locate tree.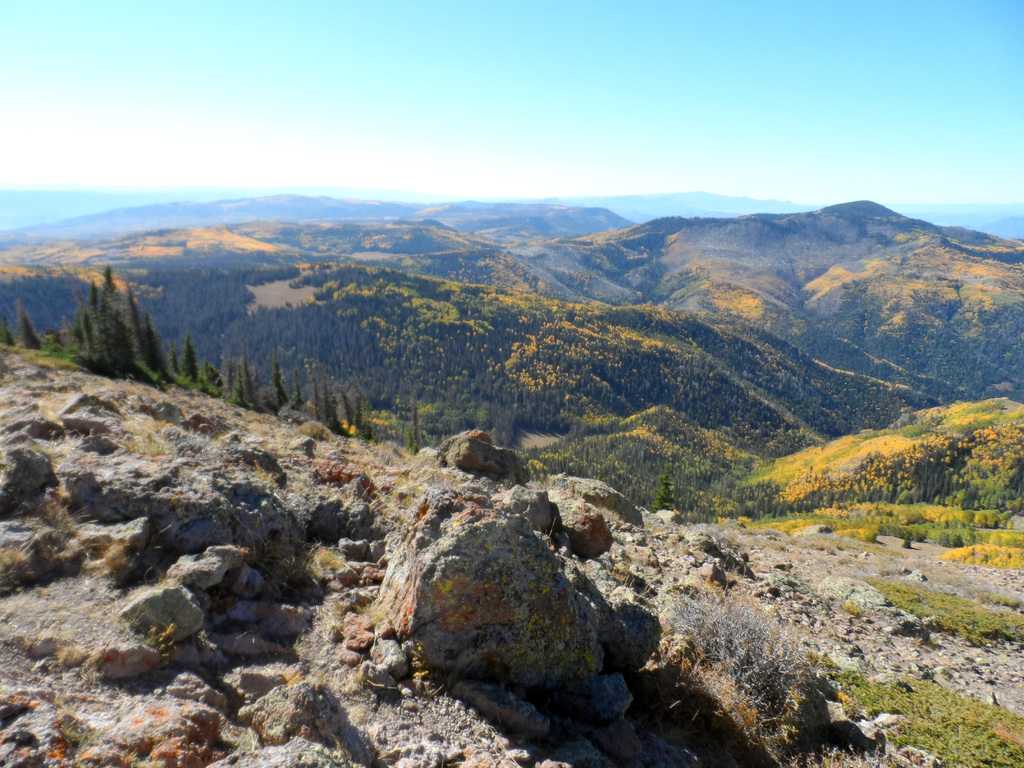
Bounding box: {"left": 173, "top": 332, "right": 200, "bottom": 385}.
